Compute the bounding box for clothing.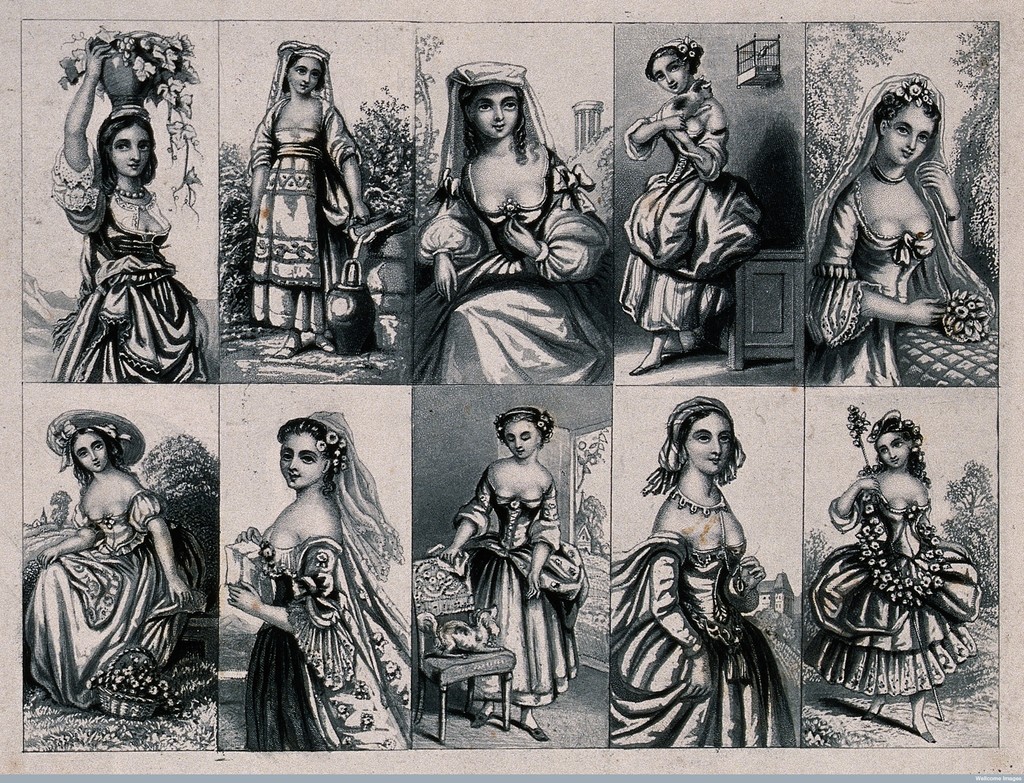
bbox(451, 478, 590, 708).
